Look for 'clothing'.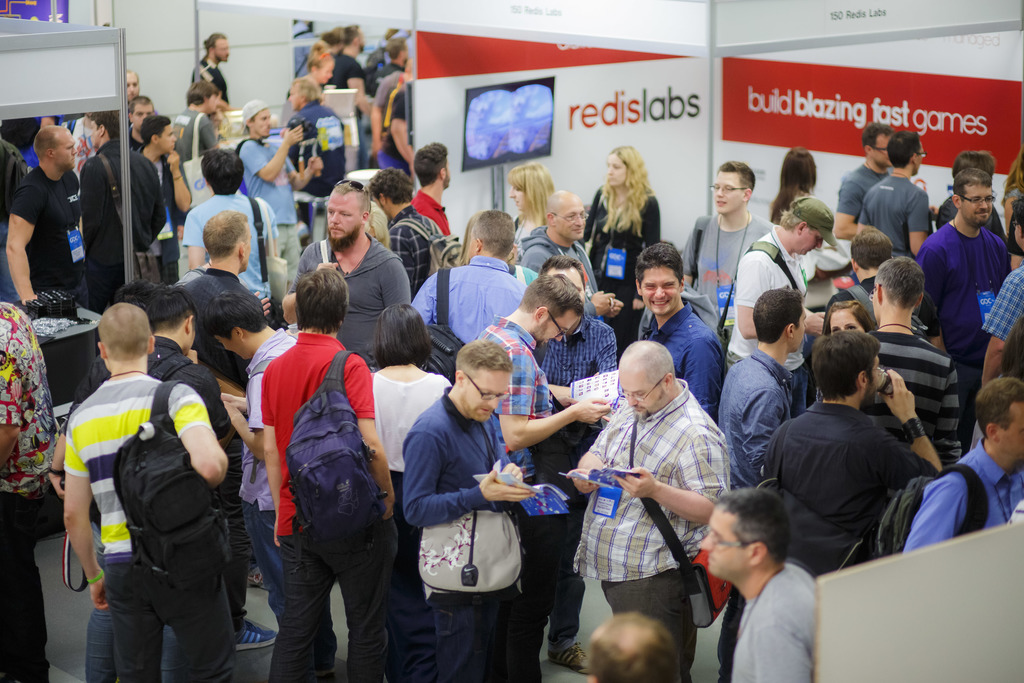
Found: 60:115:104:169.
